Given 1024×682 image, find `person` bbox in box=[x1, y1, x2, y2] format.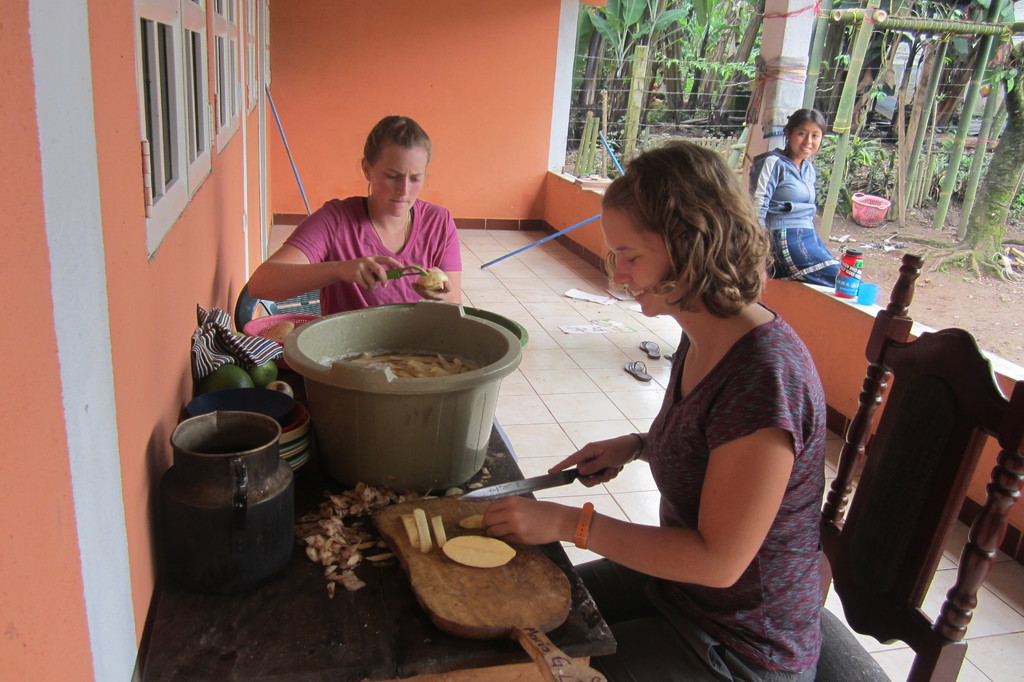
box=[253, 118, 477, 334].
